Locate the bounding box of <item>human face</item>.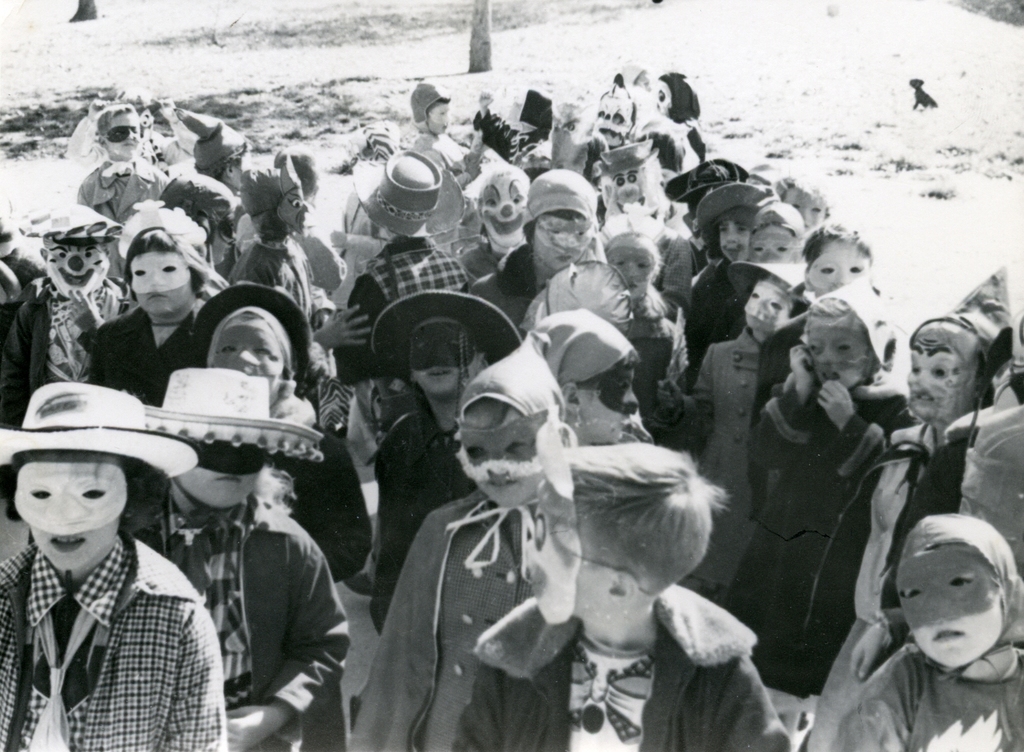
Bounding box: box(655, 77, 672, 111).
